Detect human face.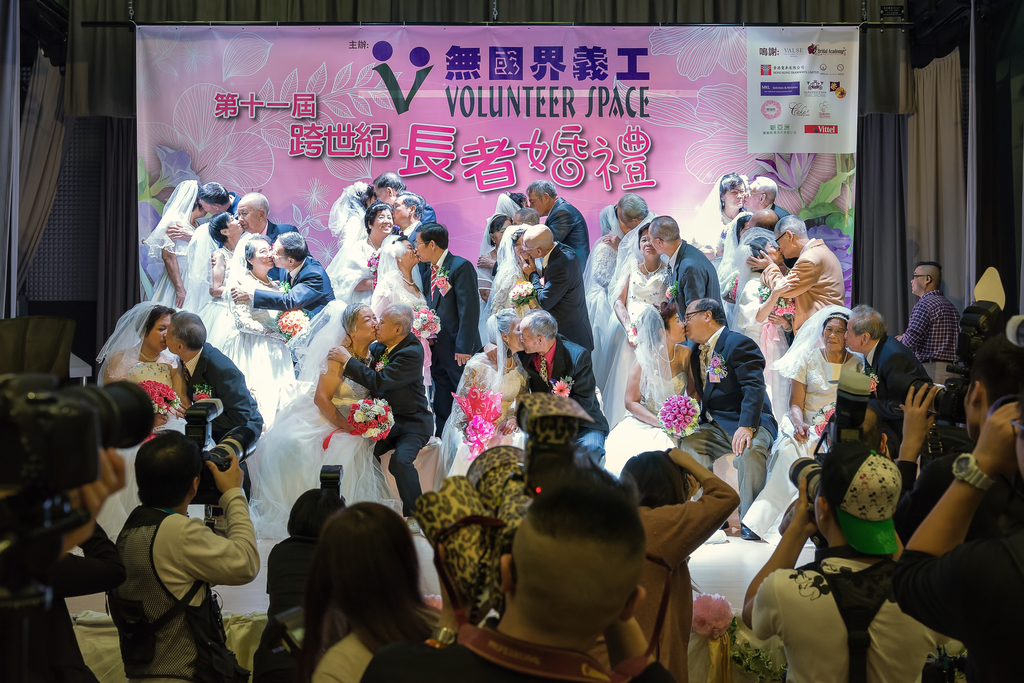
Detected at <bbox>268, 238, 285, 273</bbox>.
